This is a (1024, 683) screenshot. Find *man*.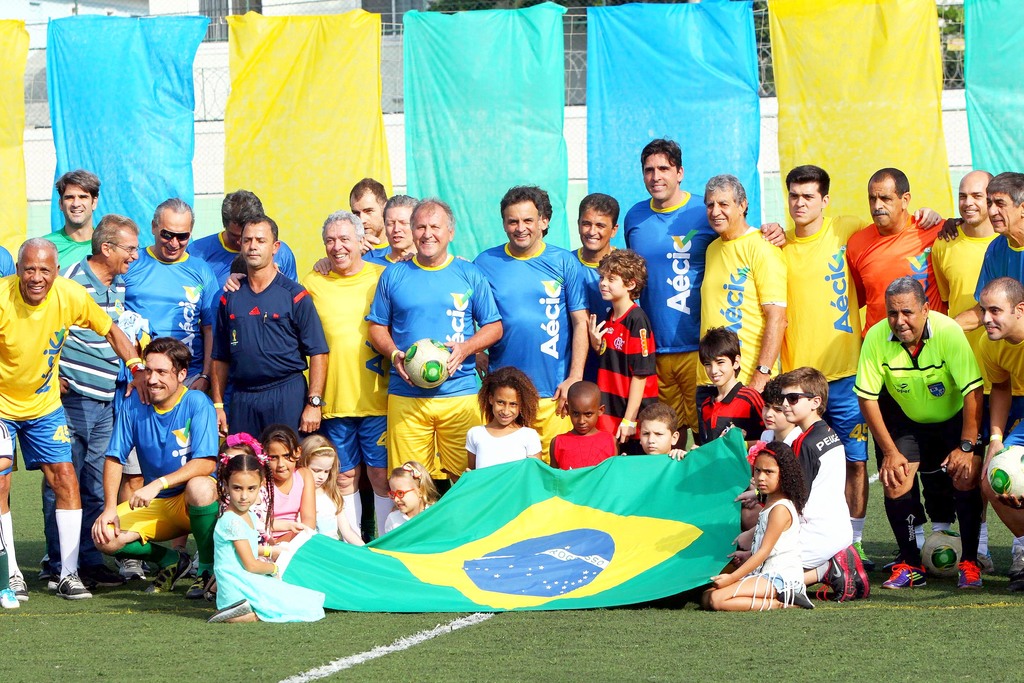
Bounding box: [470, 185, 591, 469].
